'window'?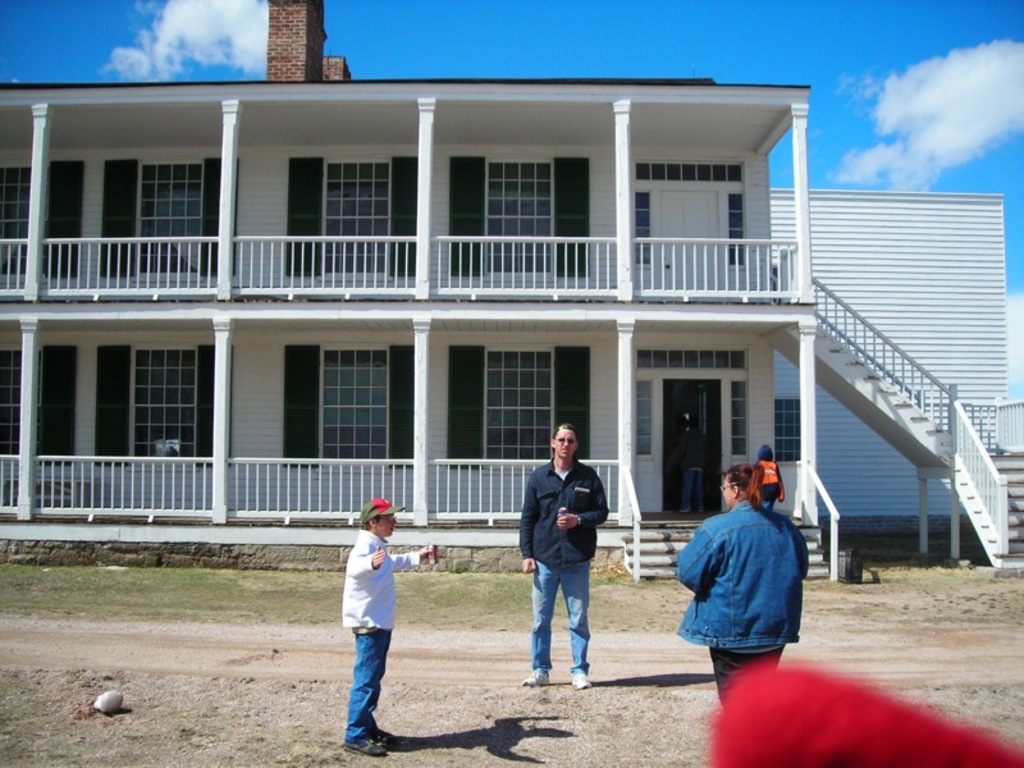
(317,347,385,468)
